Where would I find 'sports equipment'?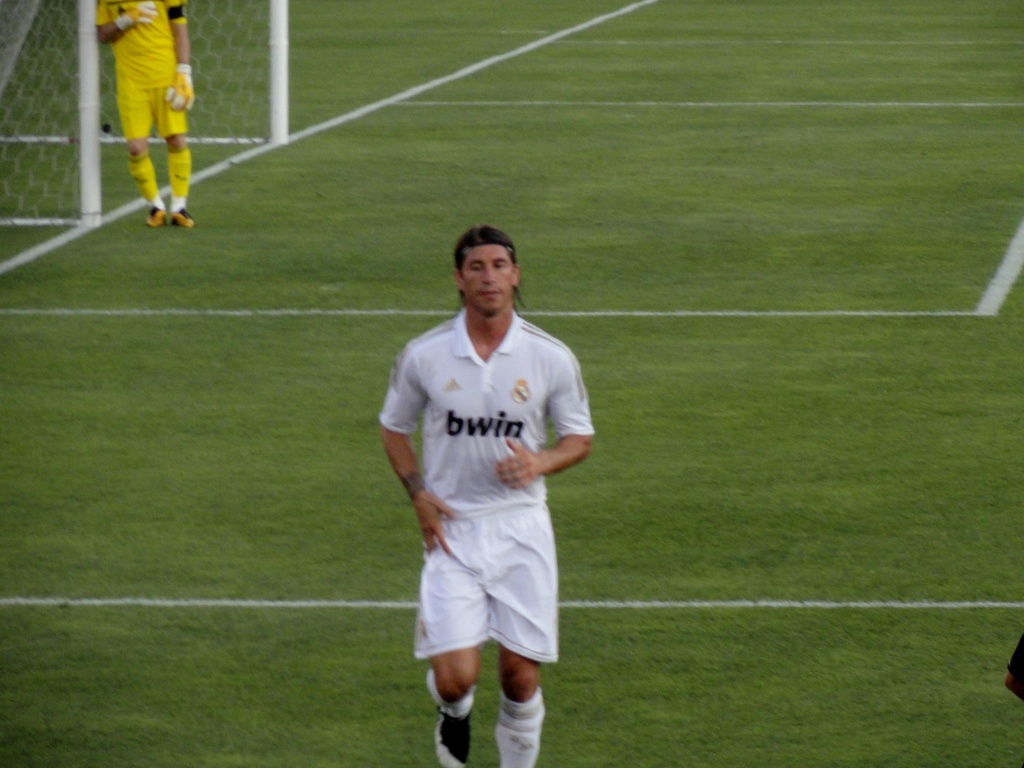
At (0,0,287,229).
